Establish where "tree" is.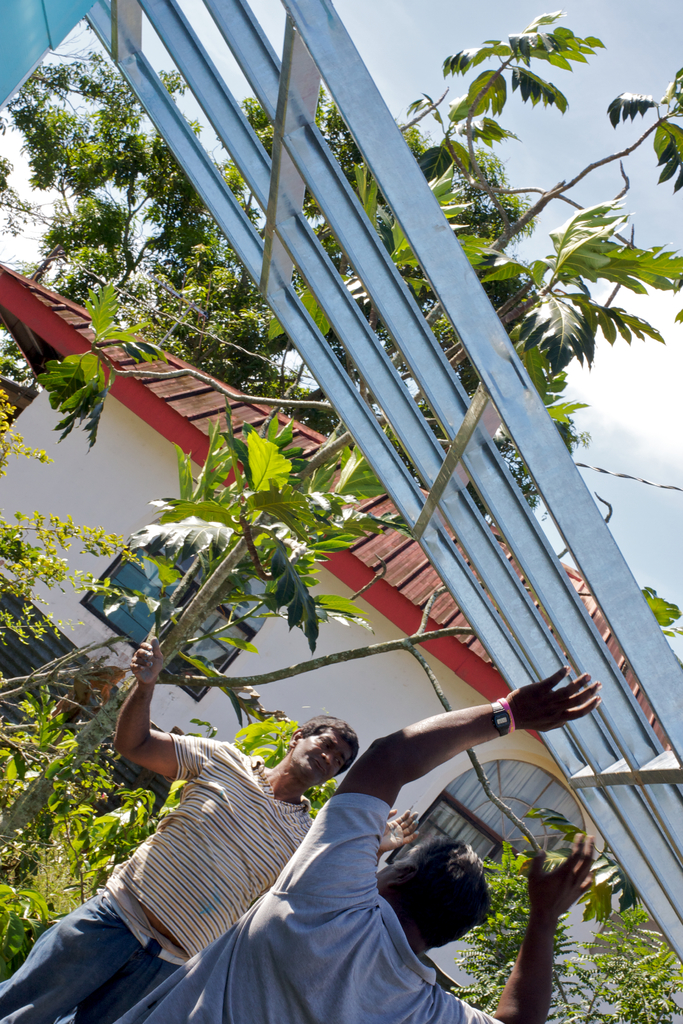
Established at <bbox>0, 20, 586, 524</bbox>.
